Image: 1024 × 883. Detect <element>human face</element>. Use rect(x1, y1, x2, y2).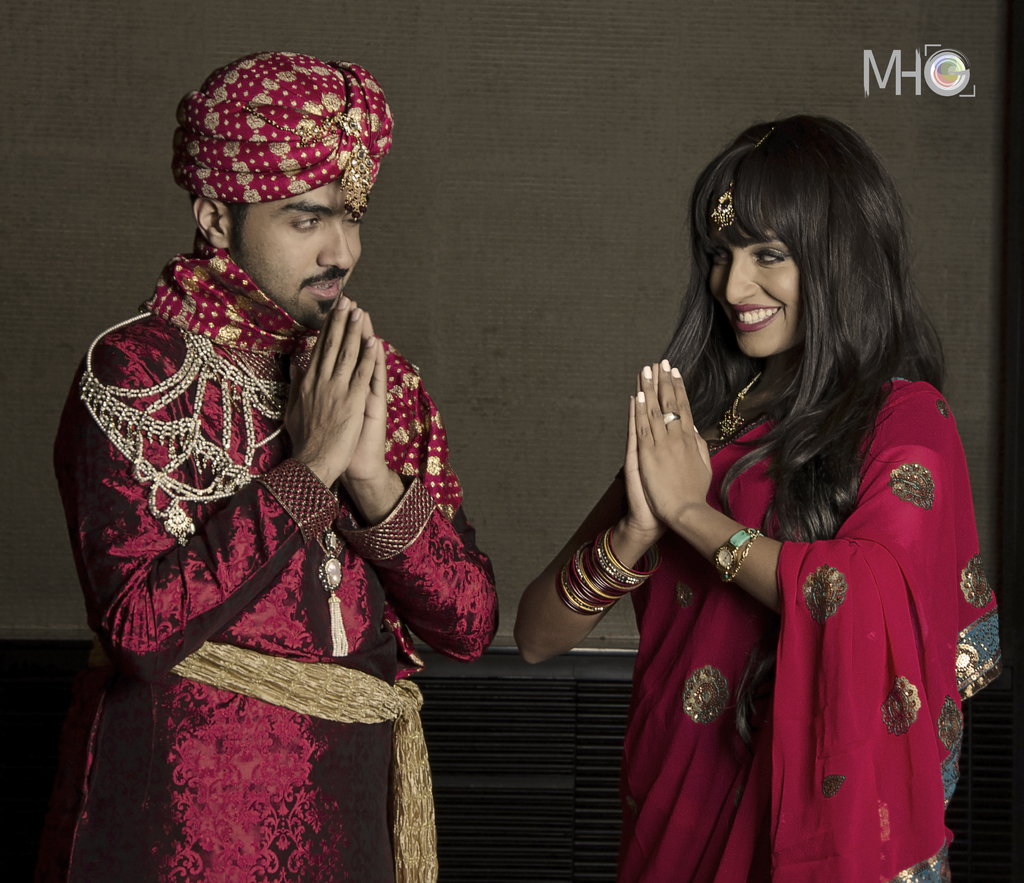
rect(710, 223, 805, 363).
